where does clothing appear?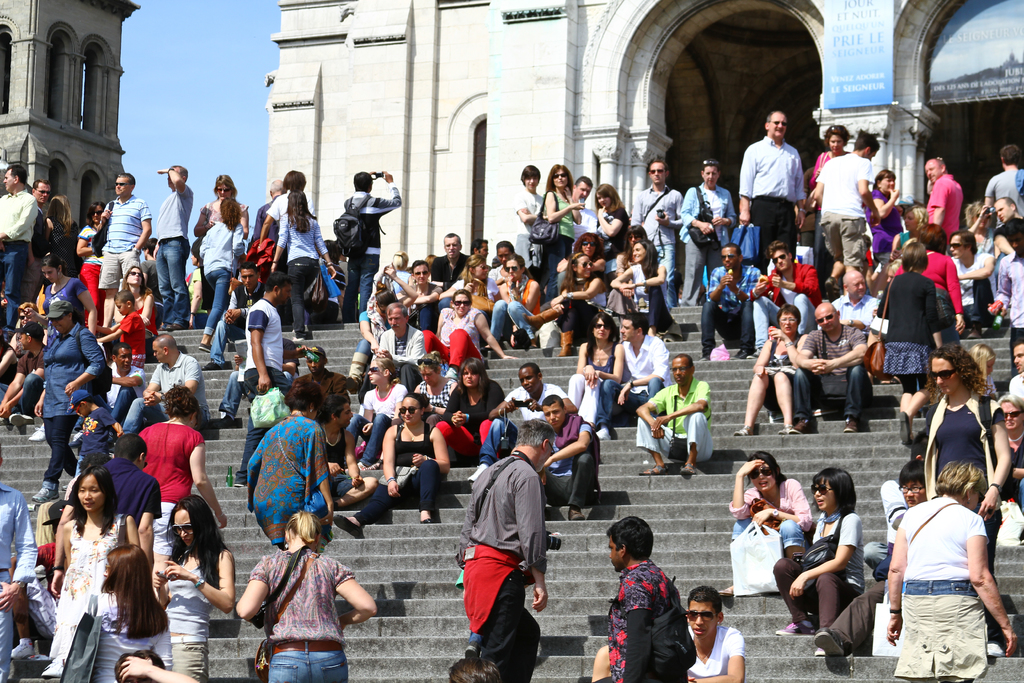
Appears at bbox=(637, 388, 707, 464).
